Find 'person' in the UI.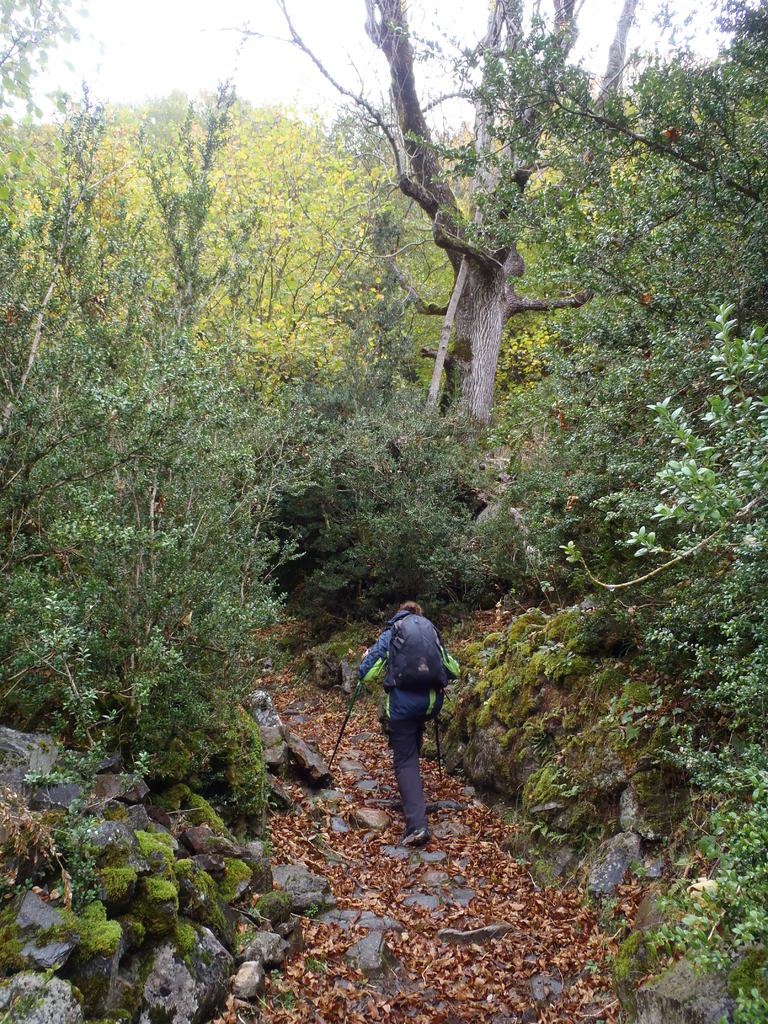
UI element at 361 587 460 862.
